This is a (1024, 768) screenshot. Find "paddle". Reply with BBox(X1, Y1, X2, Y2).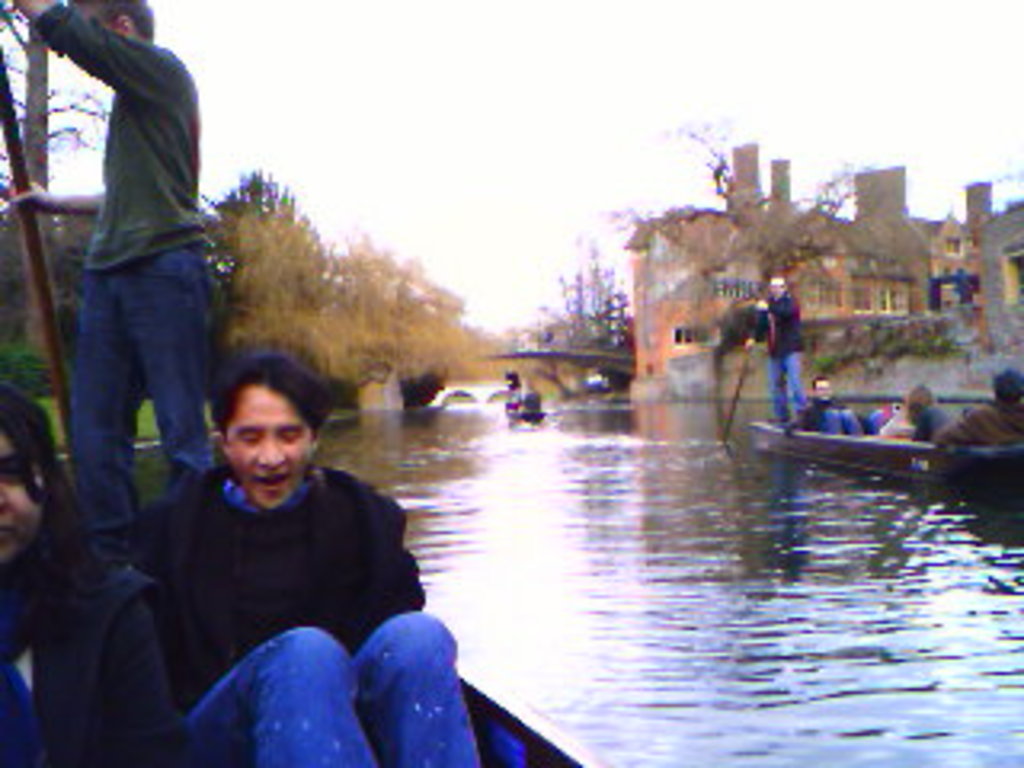
BBox(0, 51, 80, 454).
